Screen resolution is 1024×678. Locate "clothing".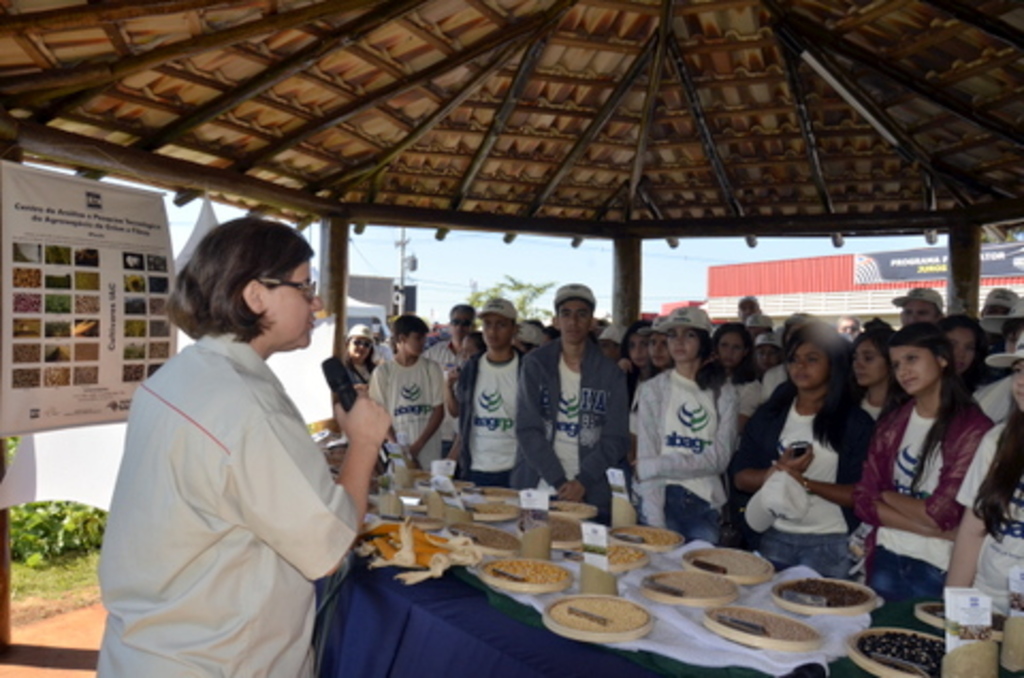
Rect(858, 397, 992, 637).
